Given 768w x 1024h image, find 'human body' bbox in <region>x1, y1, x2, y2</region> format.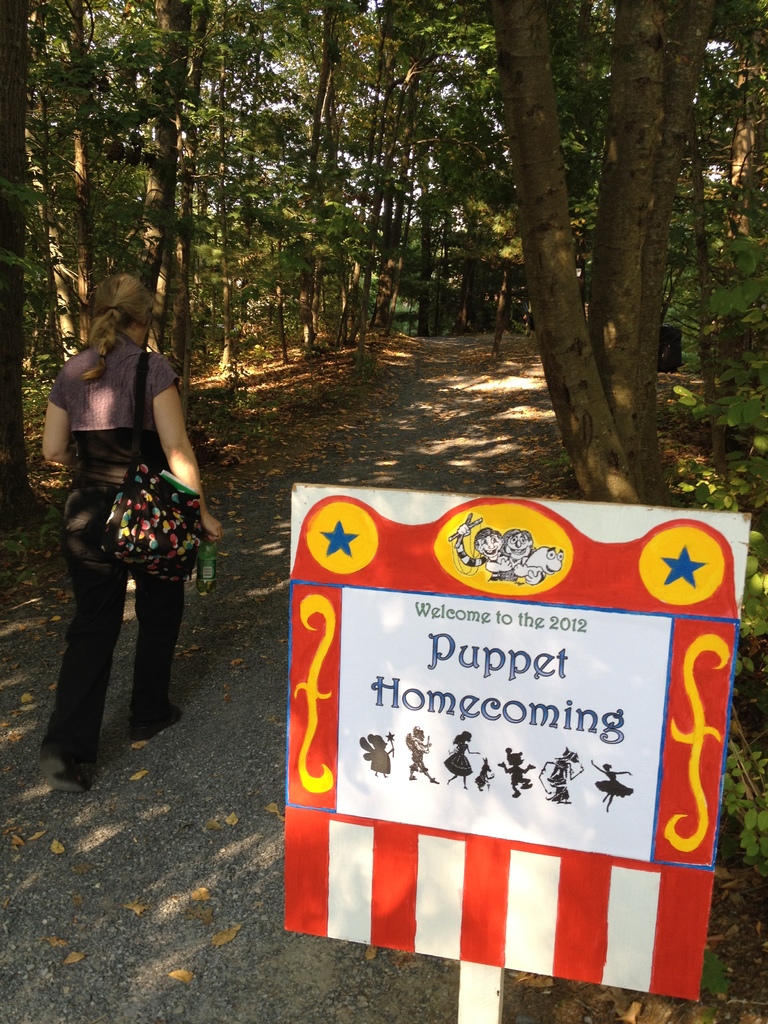
<region>500, 762, 532, 796</region>.
